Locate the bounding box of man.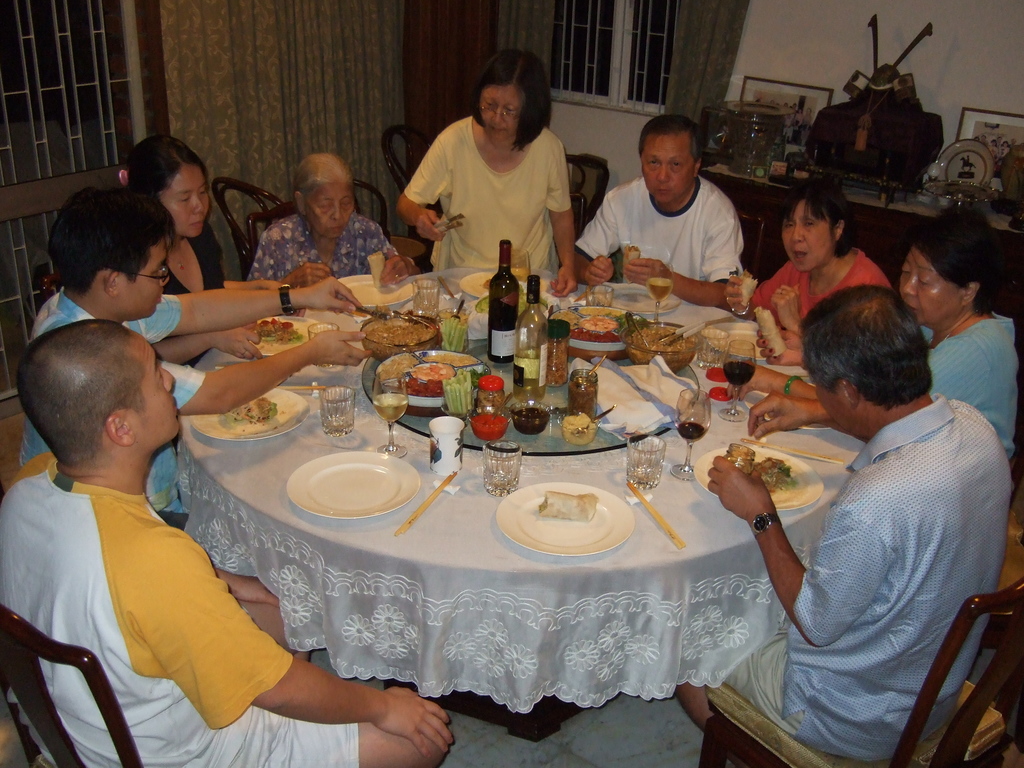
Bounding box: box=[19, 182, 374, 527].
